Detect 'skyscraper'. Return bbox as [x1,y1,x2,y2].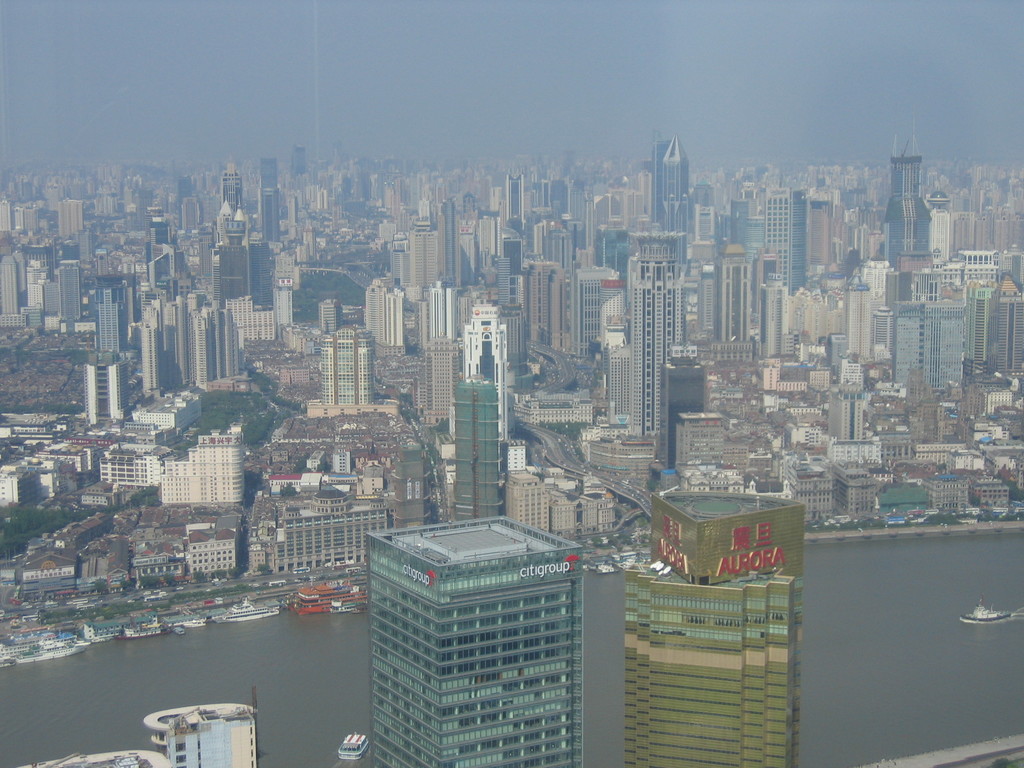
[970,378,1016,423].
